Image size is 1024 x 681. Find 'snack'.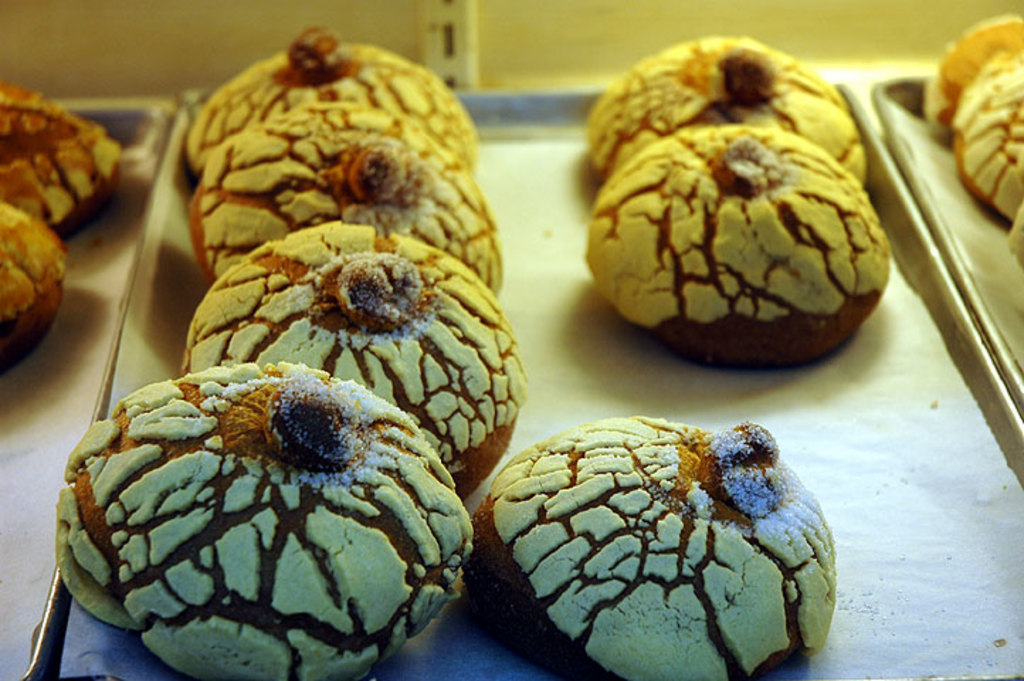
[left=1003, top=190, right=1023, bottom=257].
